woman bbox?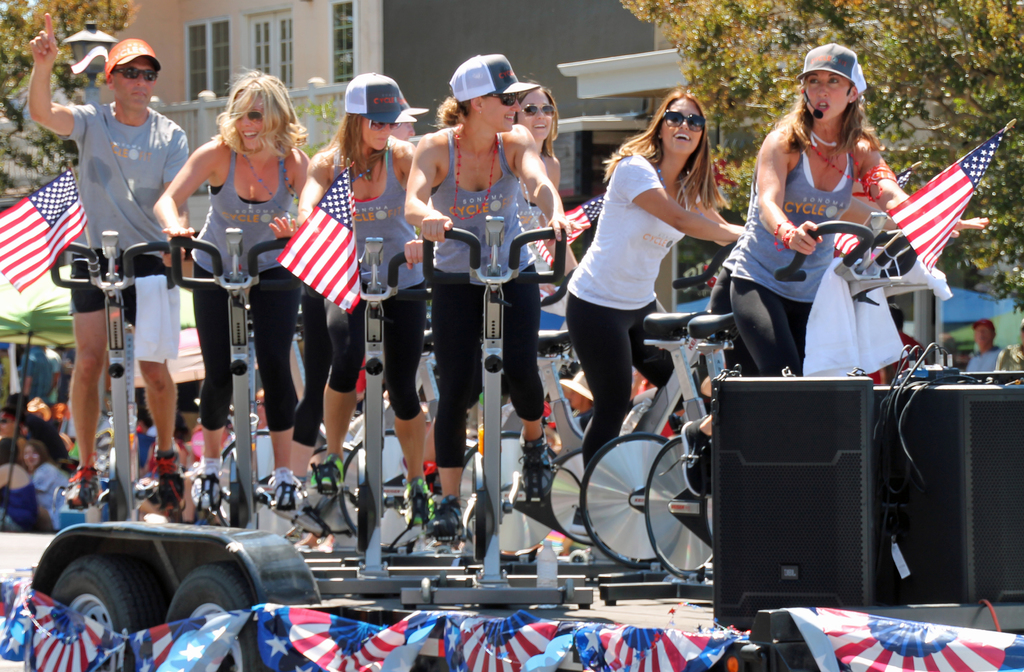
(left=515, top=79, right=584, bottom=286)
